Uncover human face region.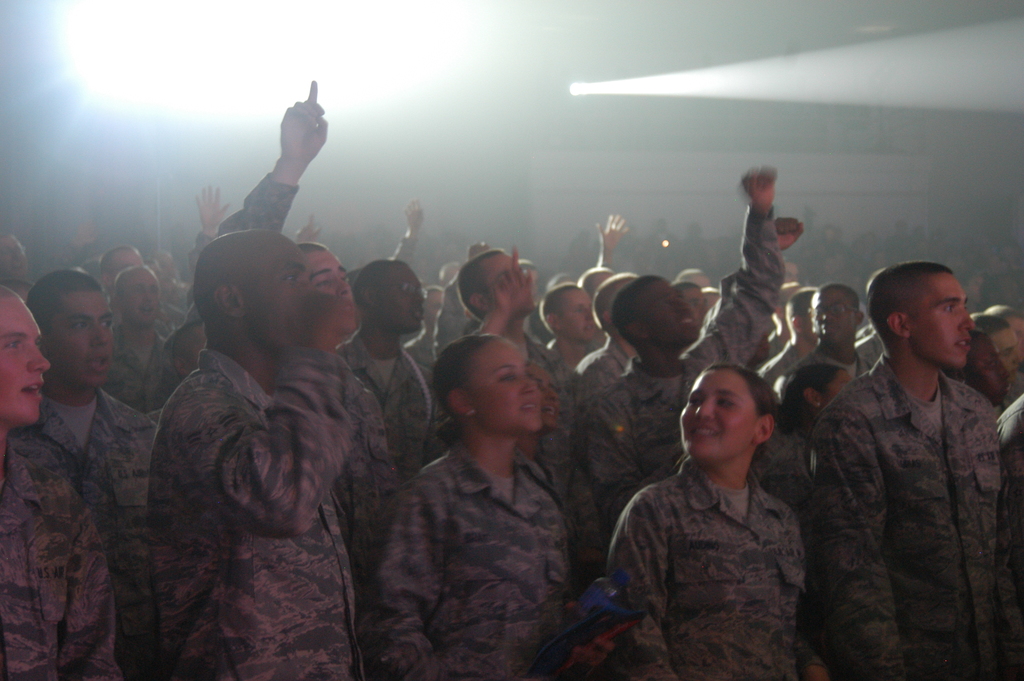
Uncovered: (365, 259, 422, 331).
